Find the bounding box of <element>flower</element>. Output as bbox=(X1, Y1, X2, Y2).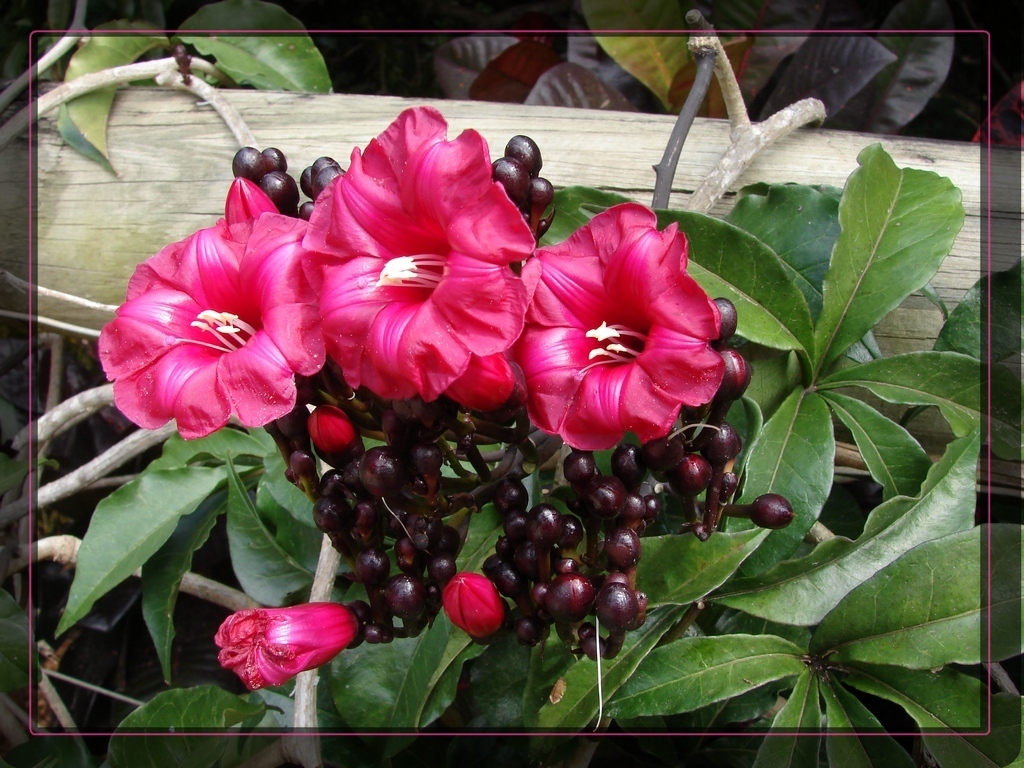
bbox=(298, 104, 538, 412).
